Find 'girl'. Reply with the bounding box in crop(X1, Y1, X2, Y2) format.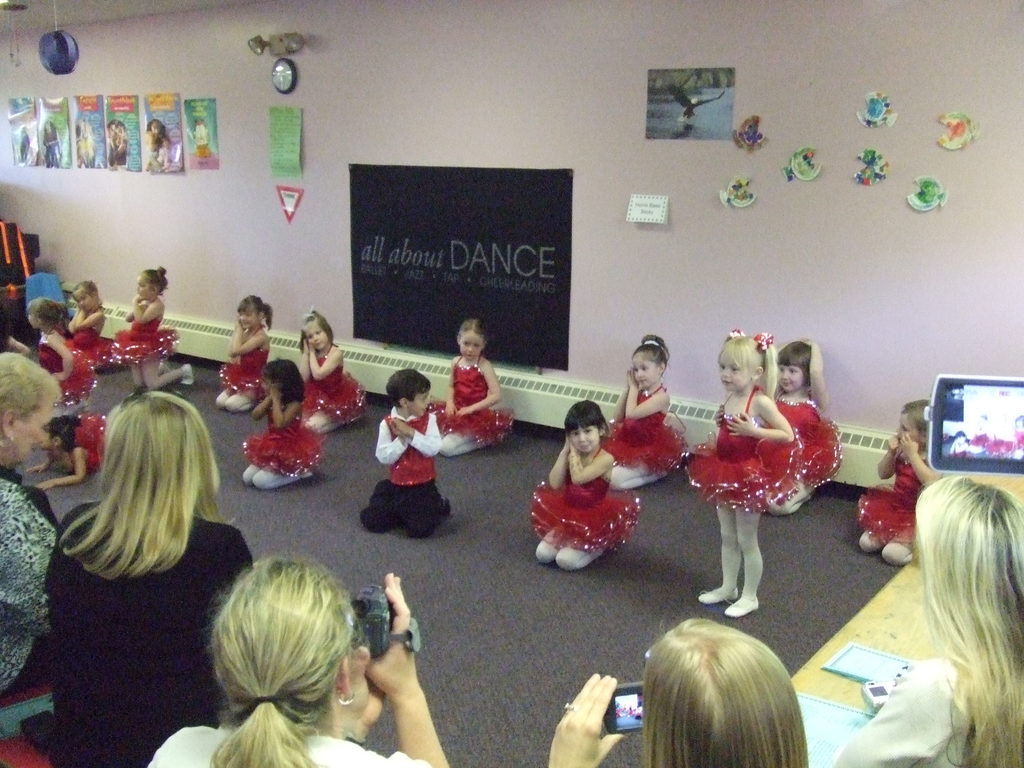
crop(237, 357, 326, 492).
